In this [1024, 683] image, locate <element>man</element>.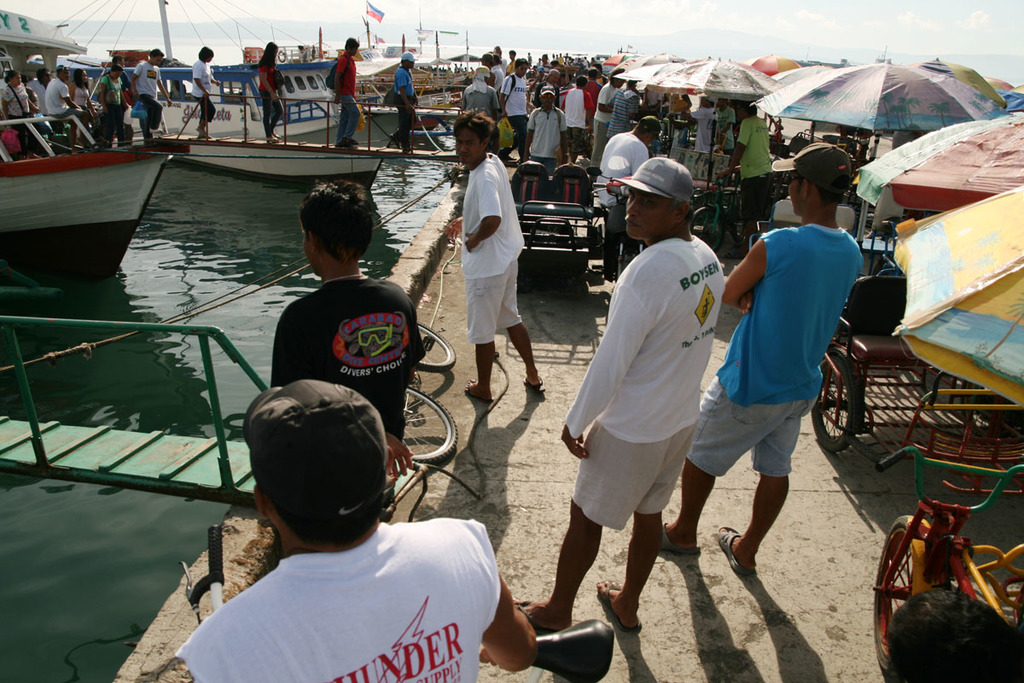
Bounding box: <bbox>534, 67, 560, 104</bbox>.
